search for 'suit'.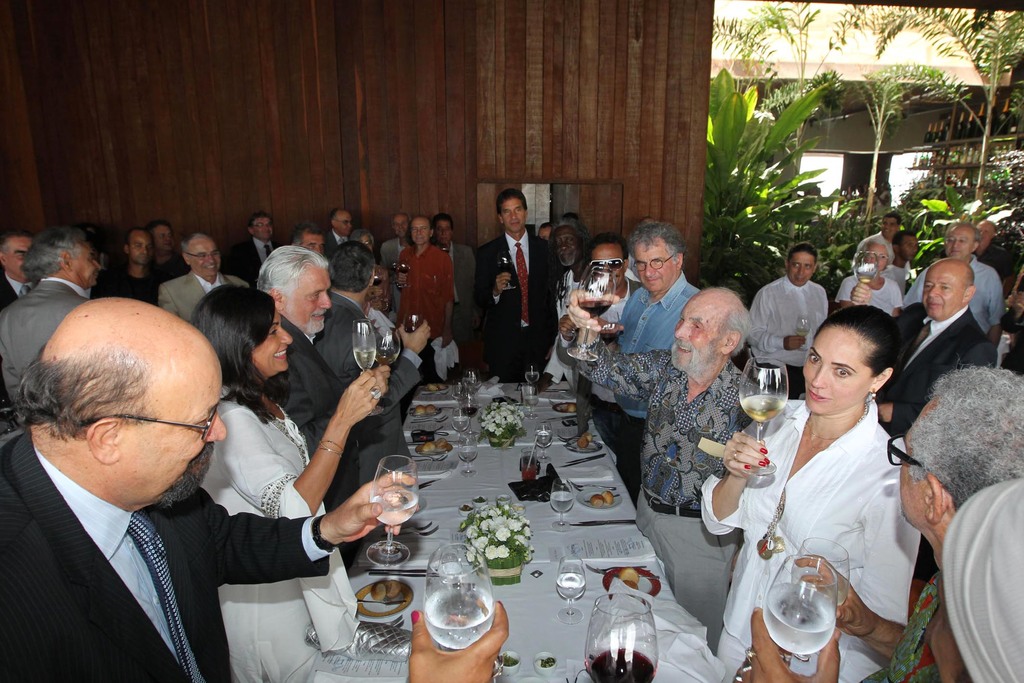
Found at bbox=[872, 304, 996, 437].
